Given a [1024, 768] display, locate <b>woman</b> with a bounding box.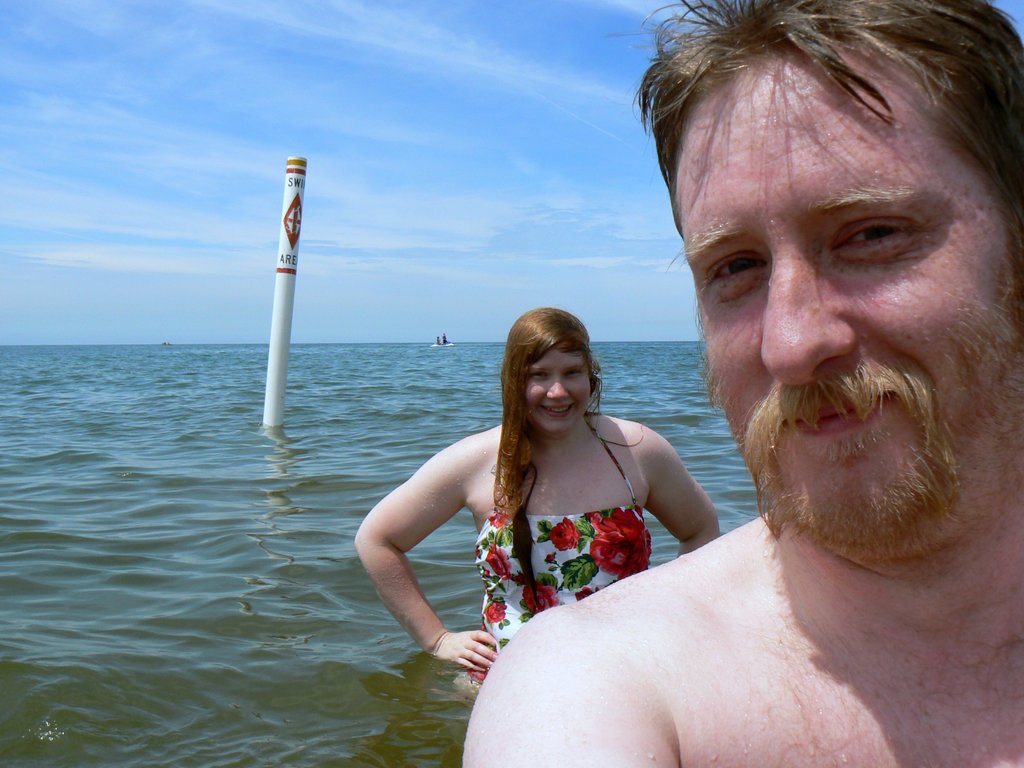
Located: region(383, 296, 708, 693).
